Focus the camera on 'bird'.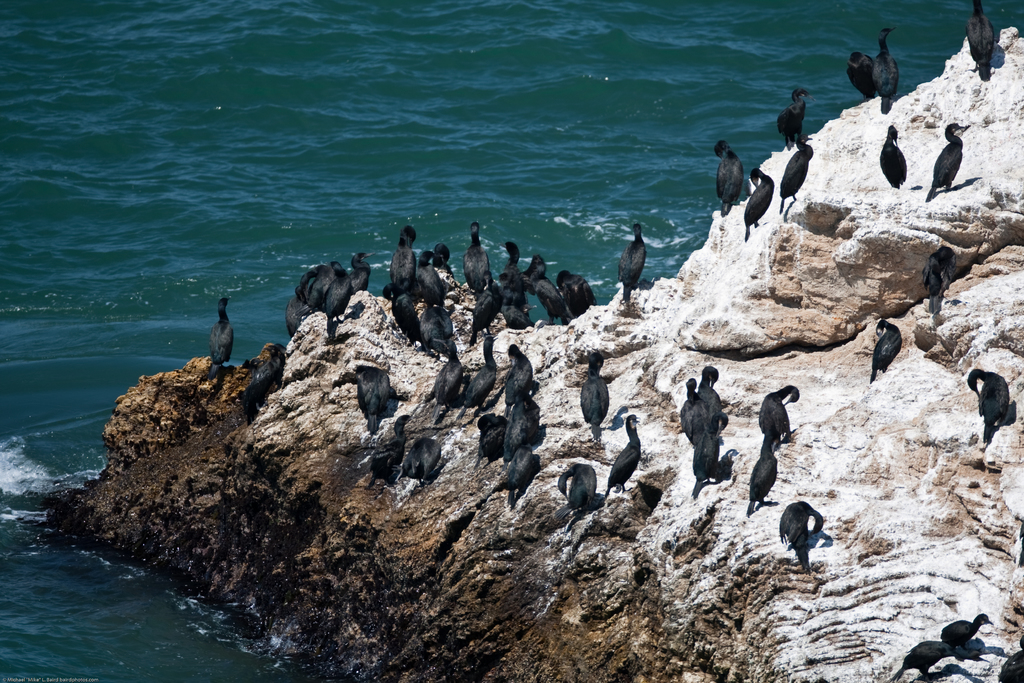
Focus region: l=461, t=342, r=500, b=410.
